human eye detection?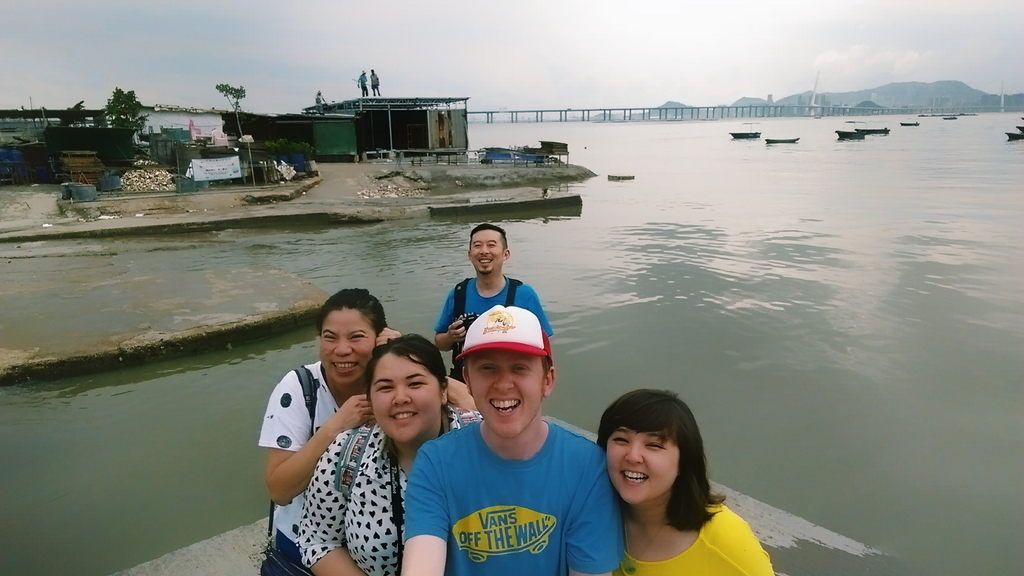
372,382,394,394
